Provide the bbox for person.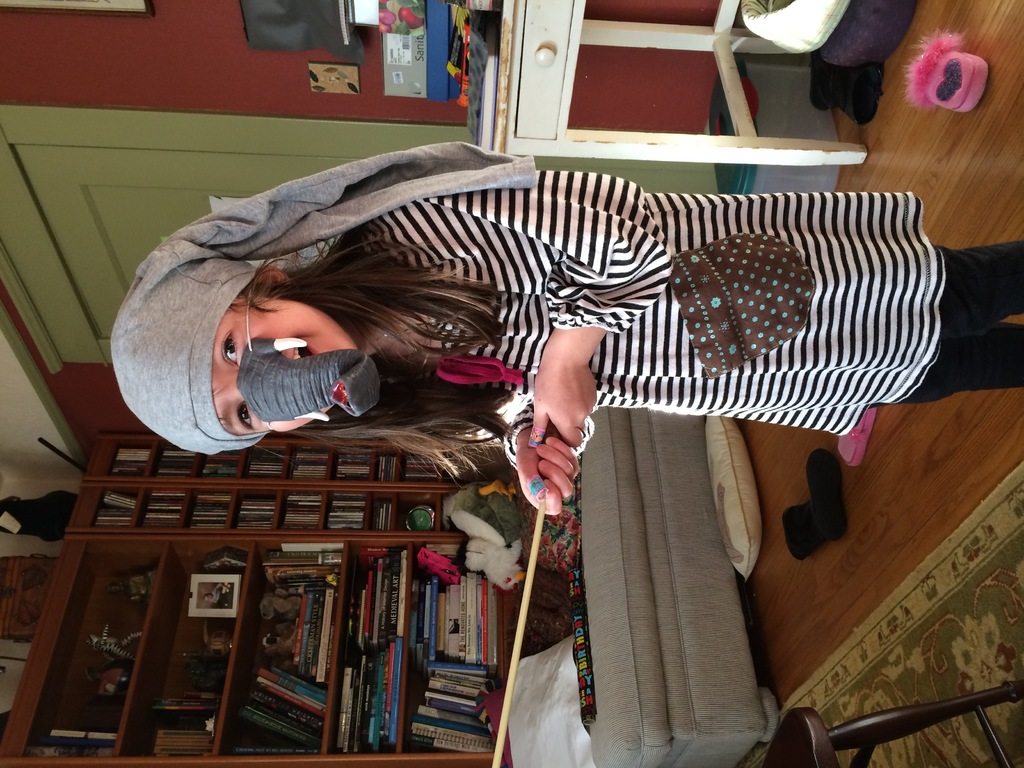
x1=169 y1=151 x2=950 y2=626.
